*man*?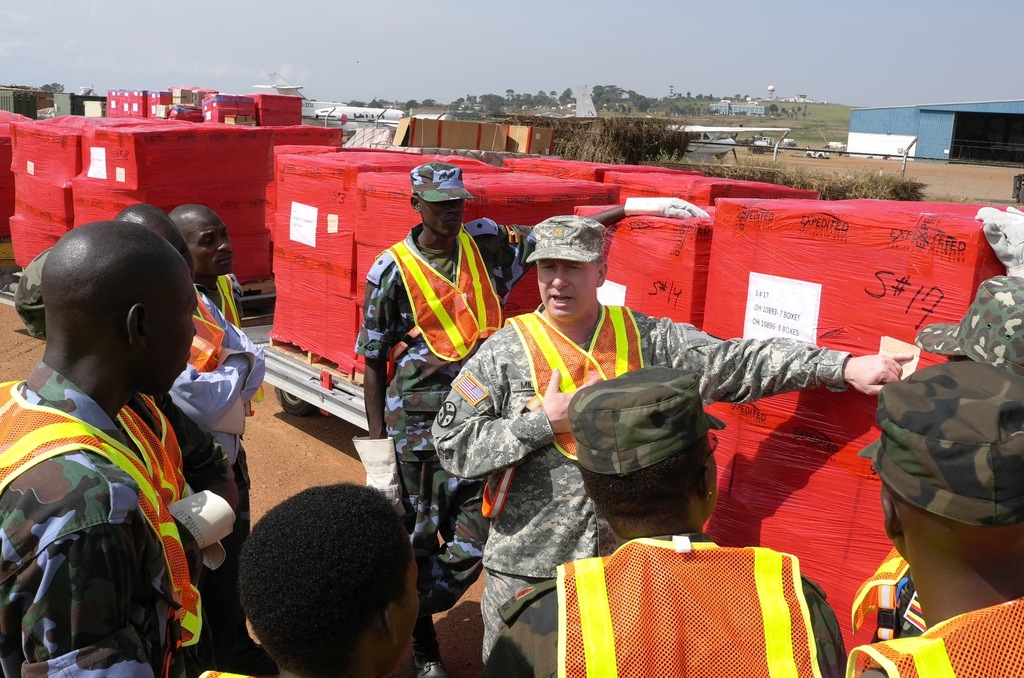
box(848, 272, 1023, 670)
